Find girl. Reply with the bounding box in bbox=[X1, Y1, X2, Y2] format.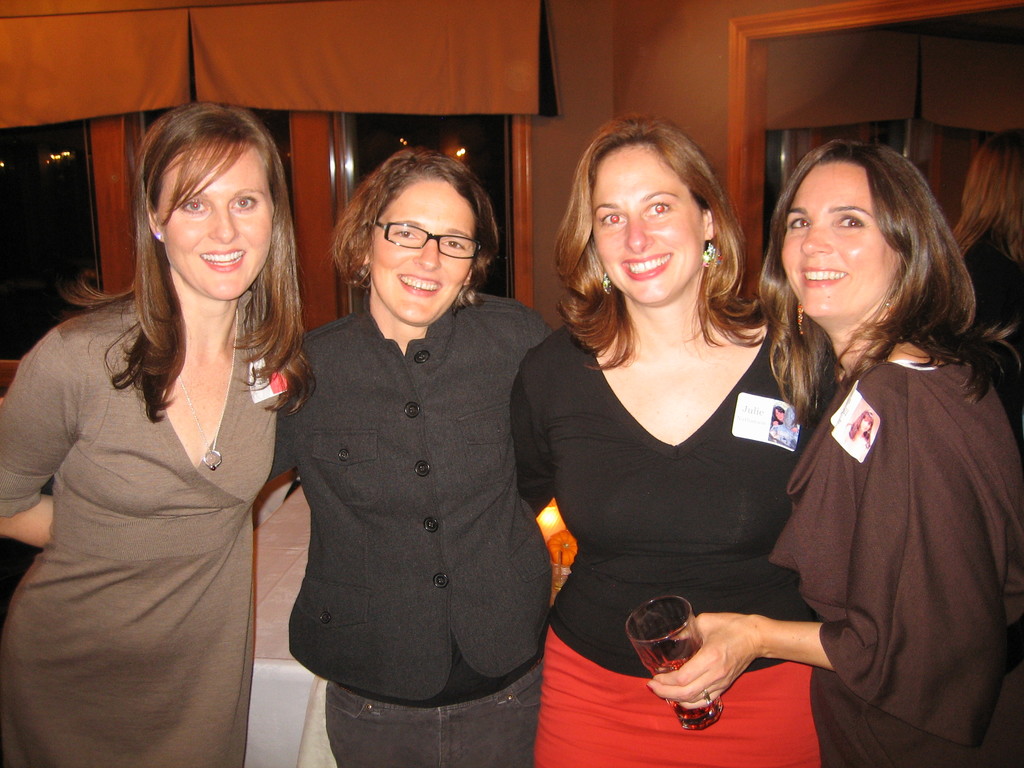
bbox=[511, 111, 837, 767].
